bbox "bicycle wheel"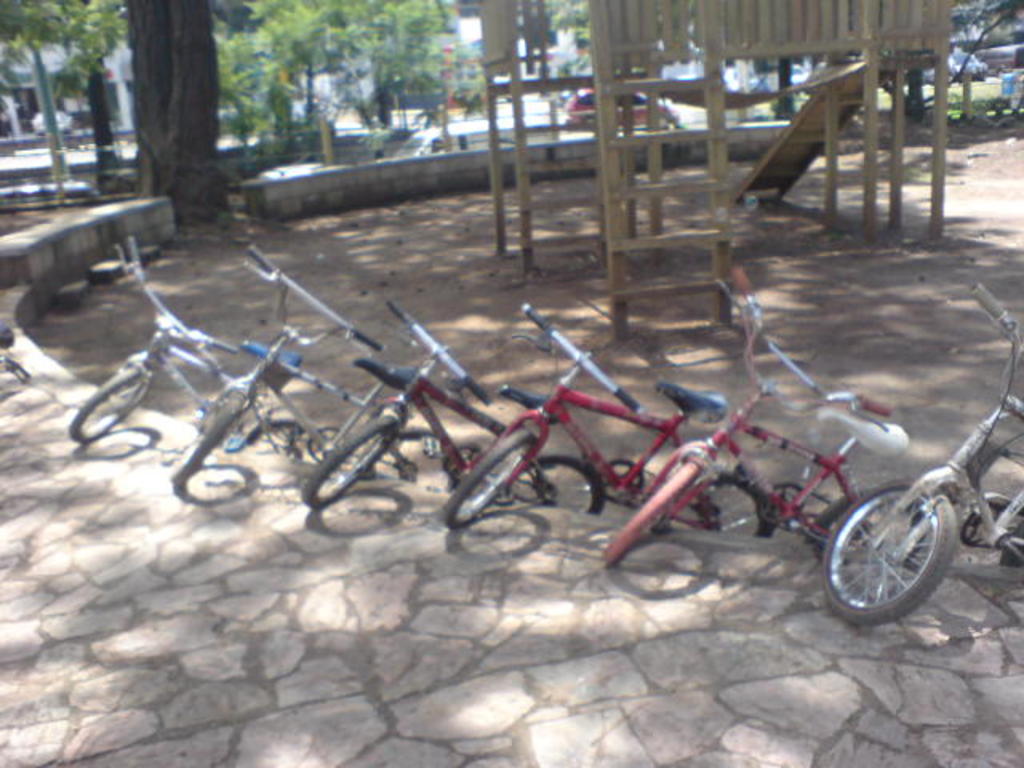
[502, 454, 606, 517]
